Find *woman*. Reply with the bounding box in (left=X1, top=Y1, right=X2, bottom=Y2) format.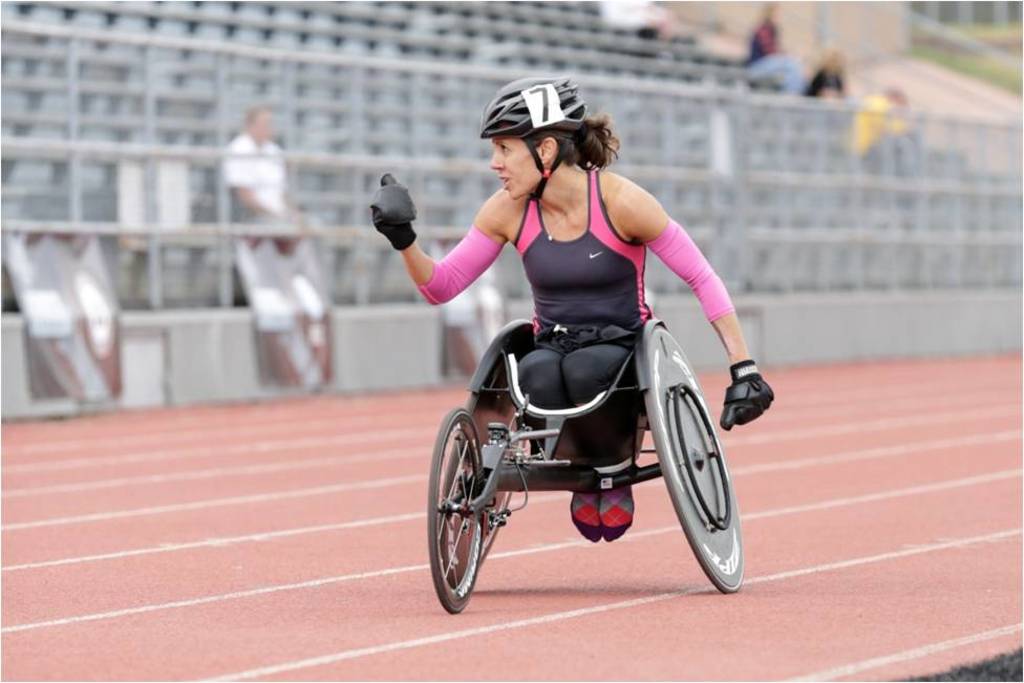
(left=738, top=0, right=807, bottom=90).
